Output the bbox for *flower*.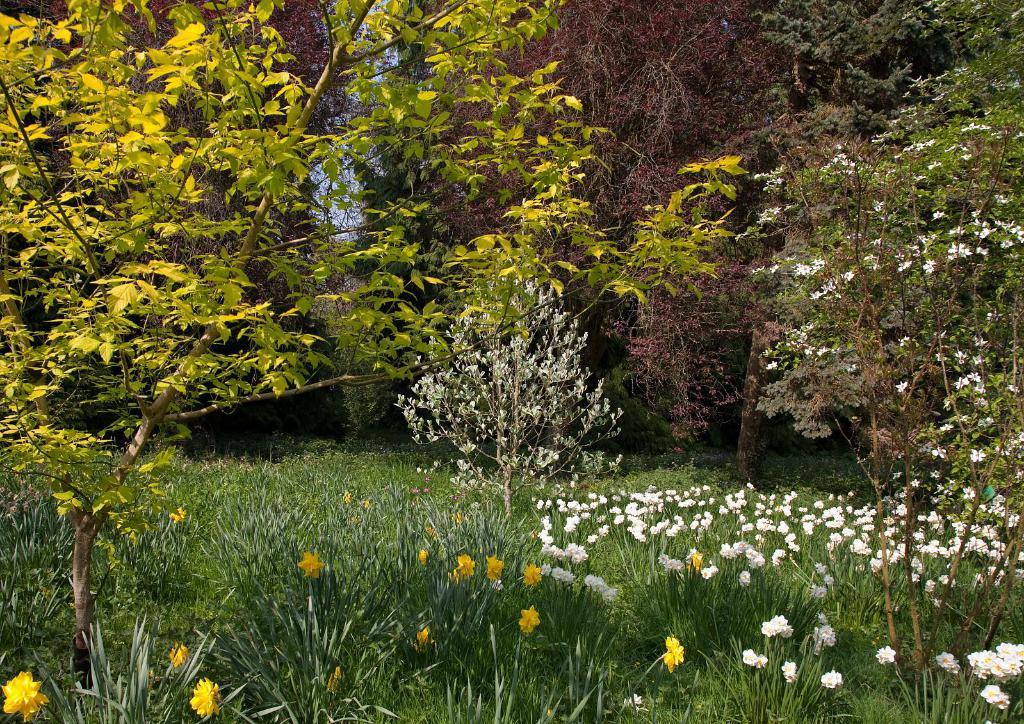
551,566,572,579.
